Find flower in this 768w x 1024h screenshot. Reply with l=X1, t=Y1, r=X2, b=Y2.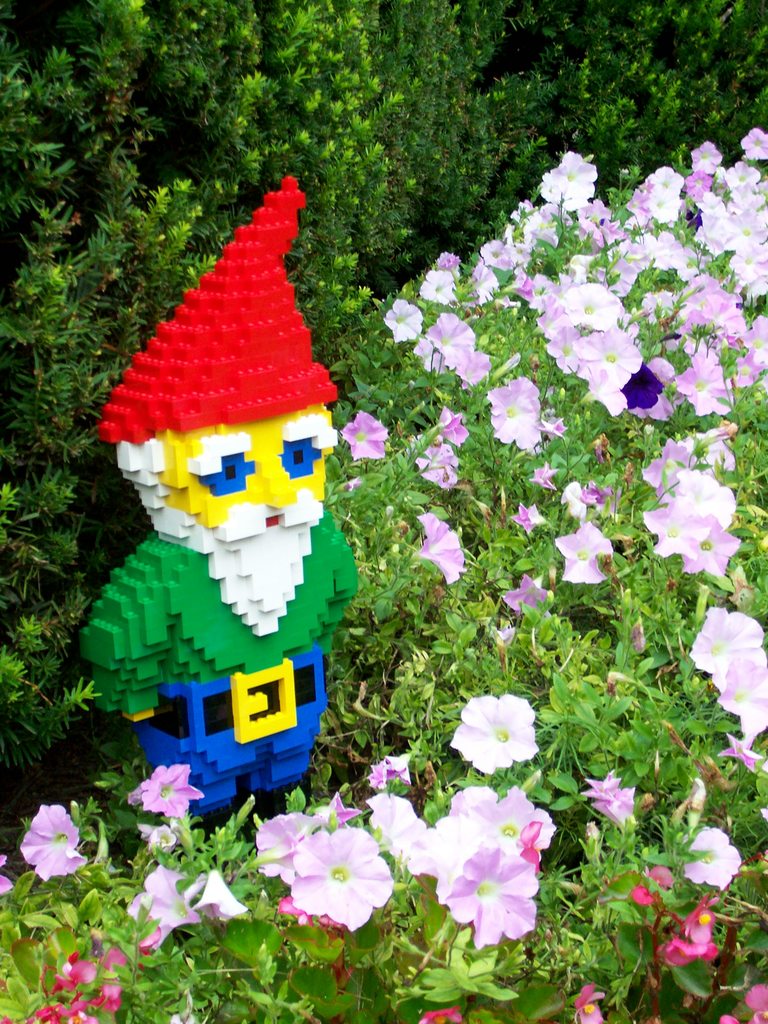
l=140, t=765, r=205, b=816.
